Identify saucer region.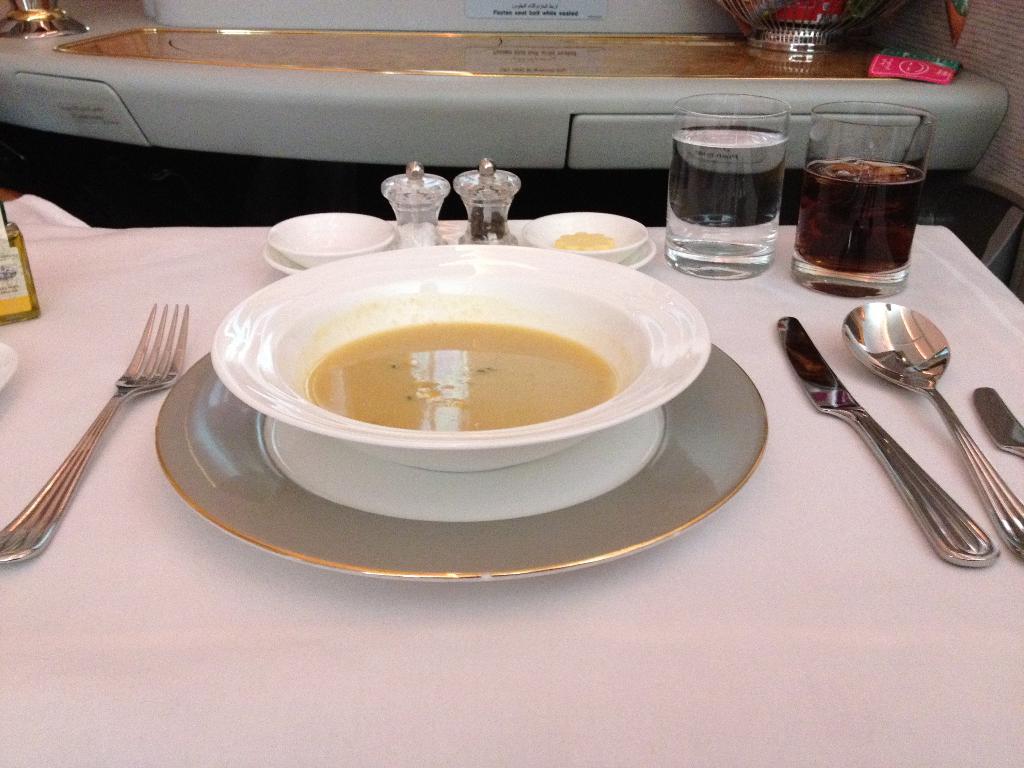
Region: Rect(623, 239, 659, 269).
